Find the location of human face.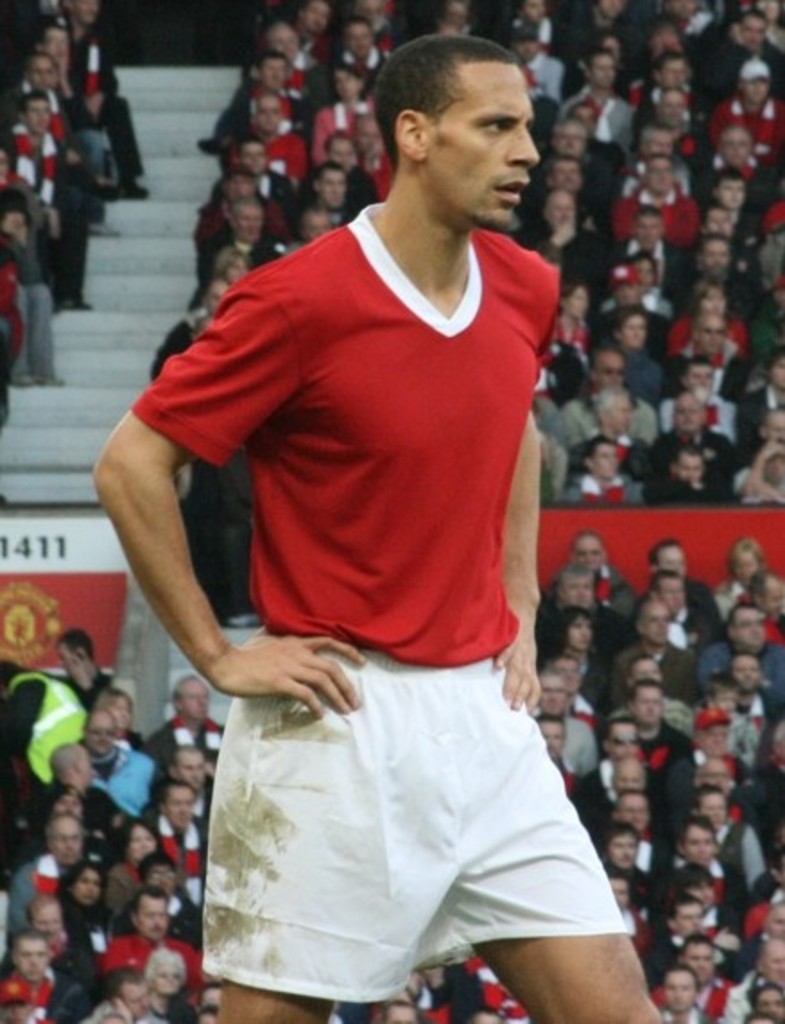
Location: 685 825 717 868.
